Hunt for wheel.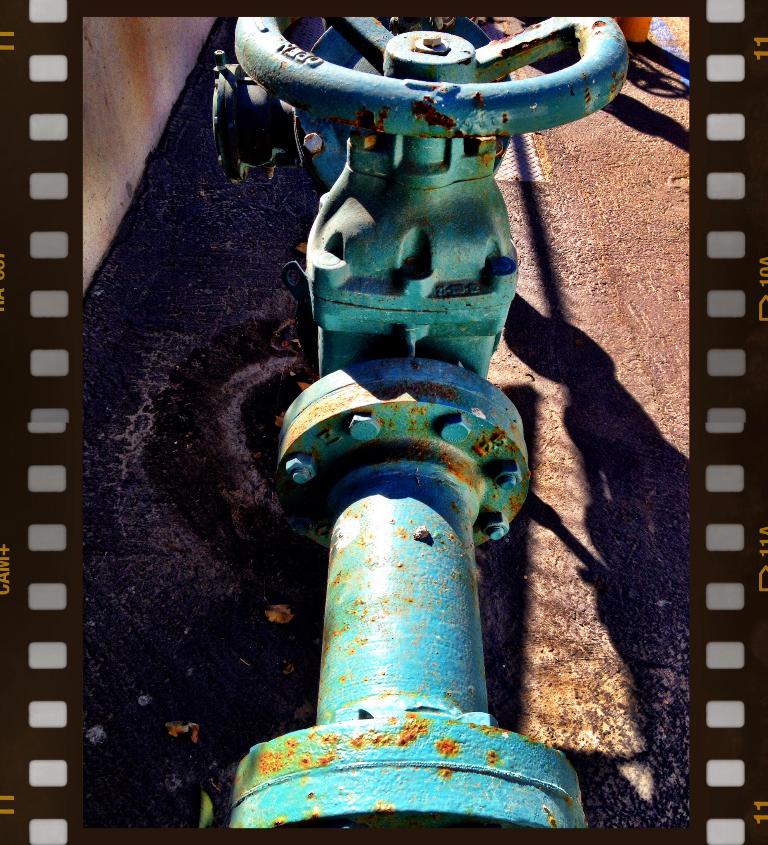
Hunted down at (230,13,631,133).
